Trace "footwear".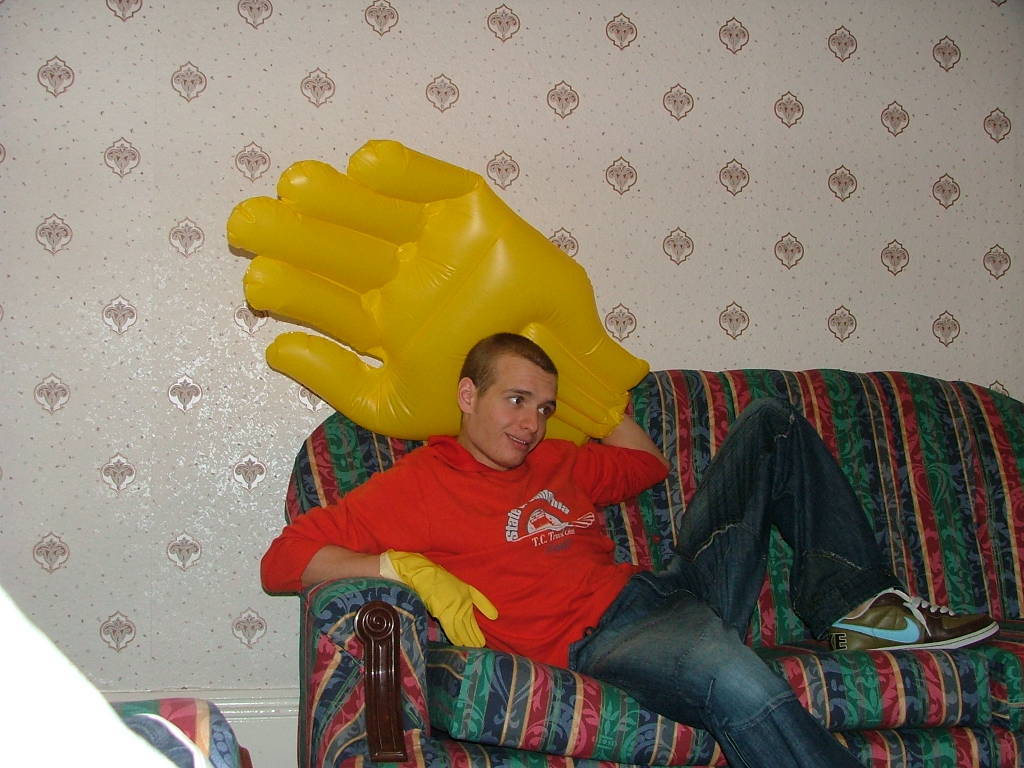
Traced to left=814, top=587, right=999, bottom=657.
